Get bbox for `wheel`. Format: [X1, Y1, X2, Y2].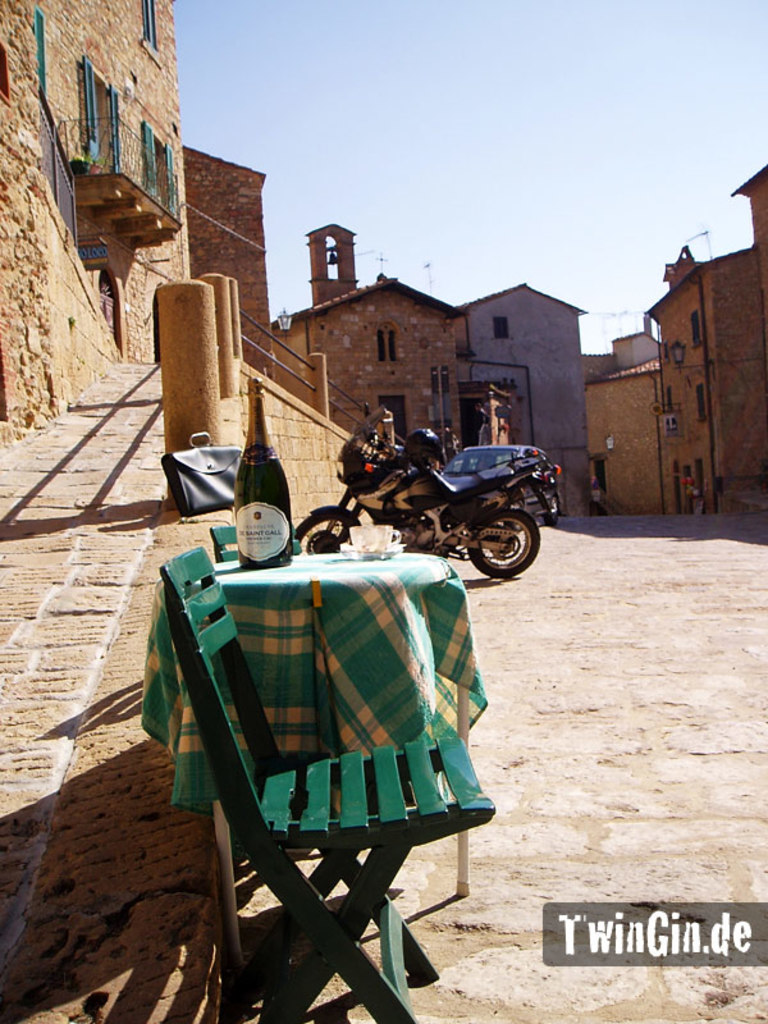
[543, 493, 559, 526].
